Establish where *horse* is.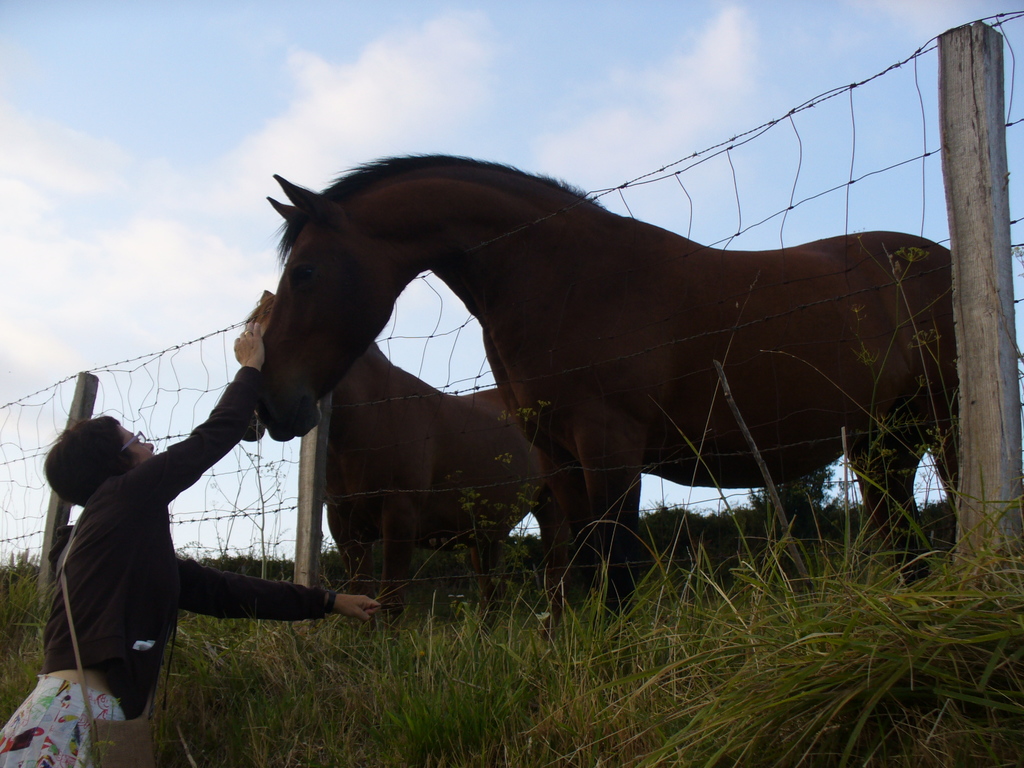
Established at {"left": 252, "top": 156, "right": 961, "bottom": 630}.
